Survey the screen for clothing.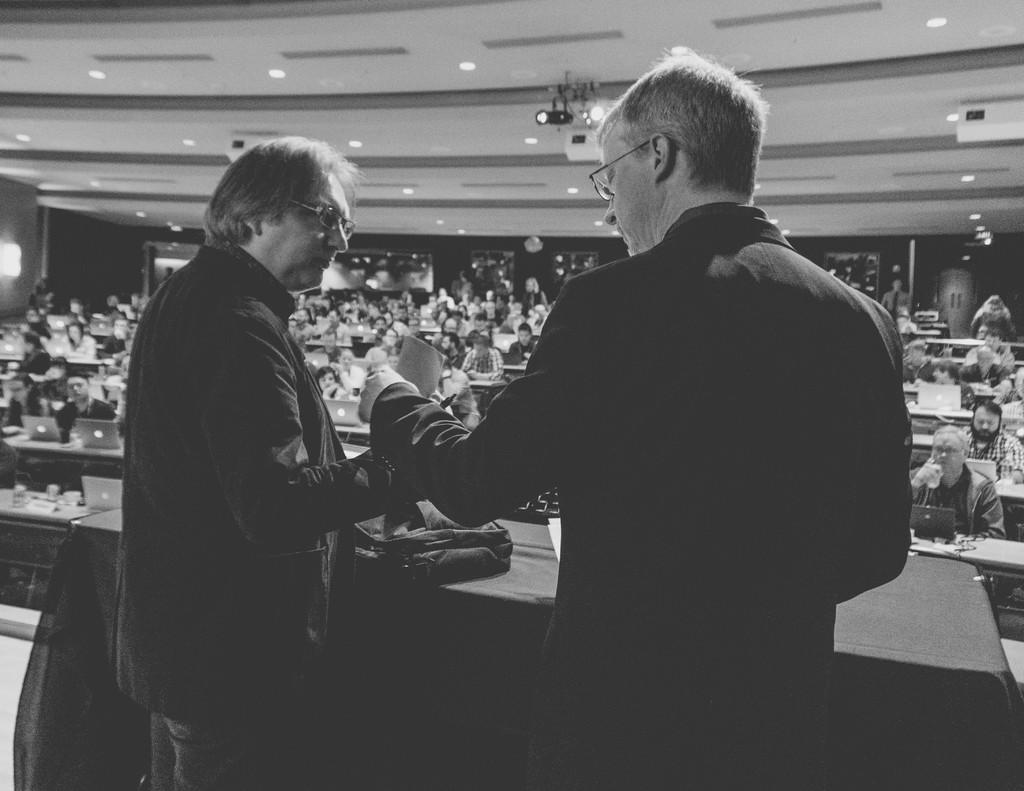
Survey found: locate(959, 362, 1013, 388).
